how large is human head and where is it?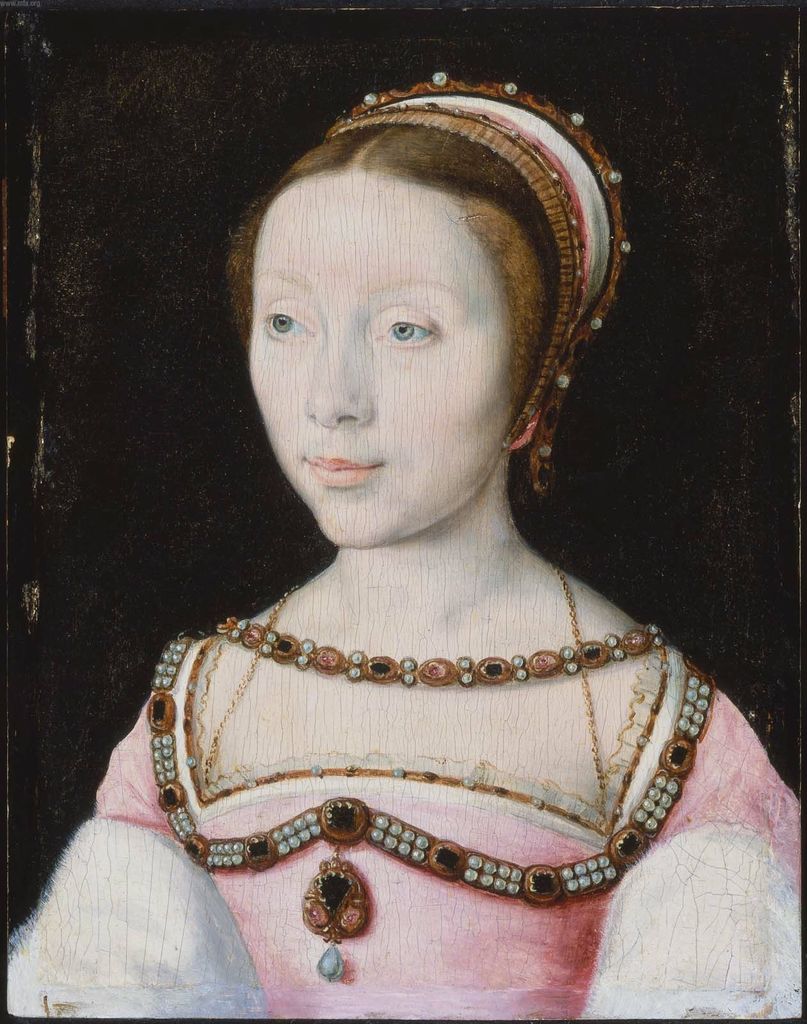
Bounding box: Rect(241, 111, 644, 575).
